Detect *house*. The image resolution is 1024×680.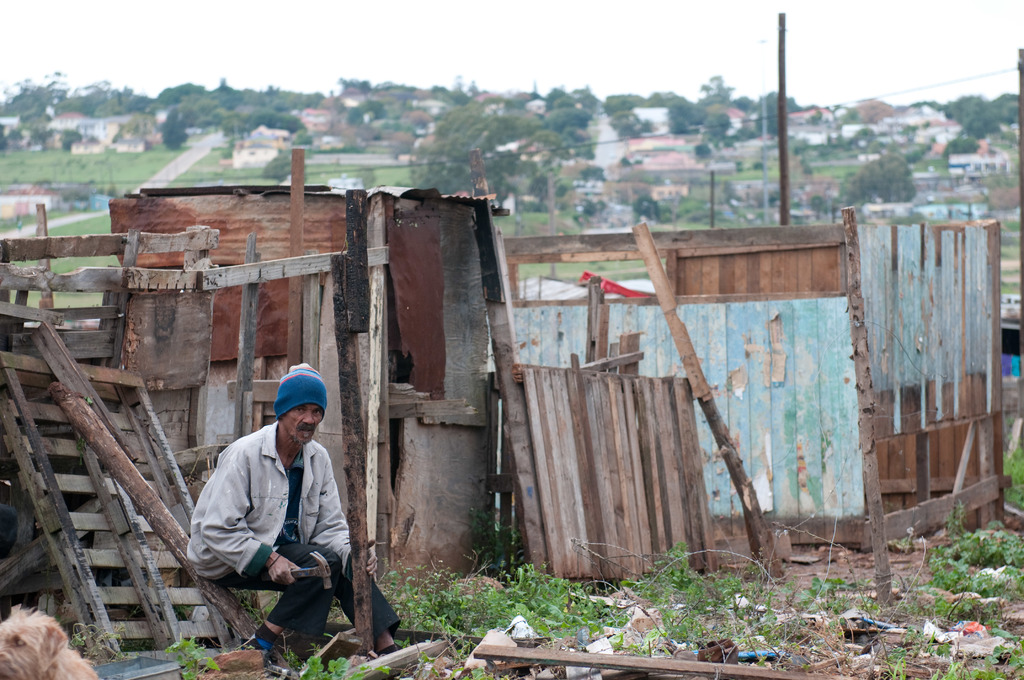
(623,134,691,161).
